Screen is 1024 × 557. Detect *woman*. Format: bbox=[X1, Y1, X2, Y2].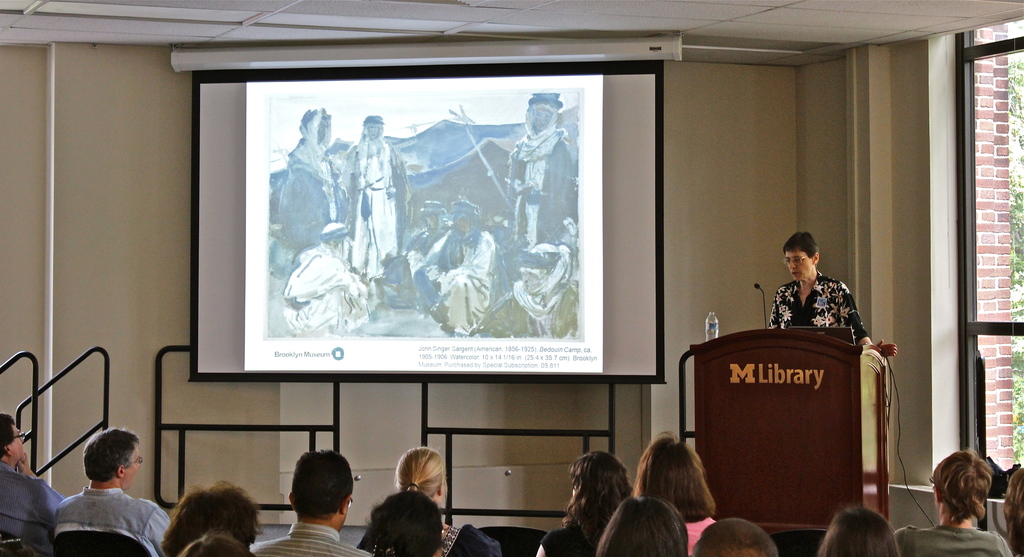
bbox=[366, 492, 446, 556].
